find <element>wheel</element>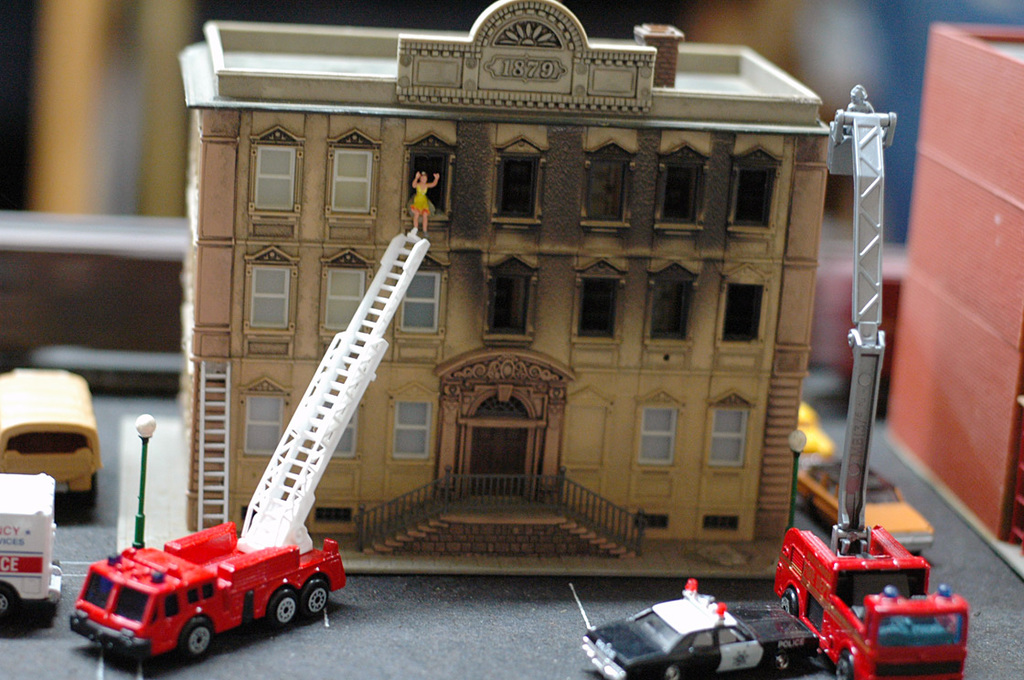
bbox(665, 666, 685, 679)
